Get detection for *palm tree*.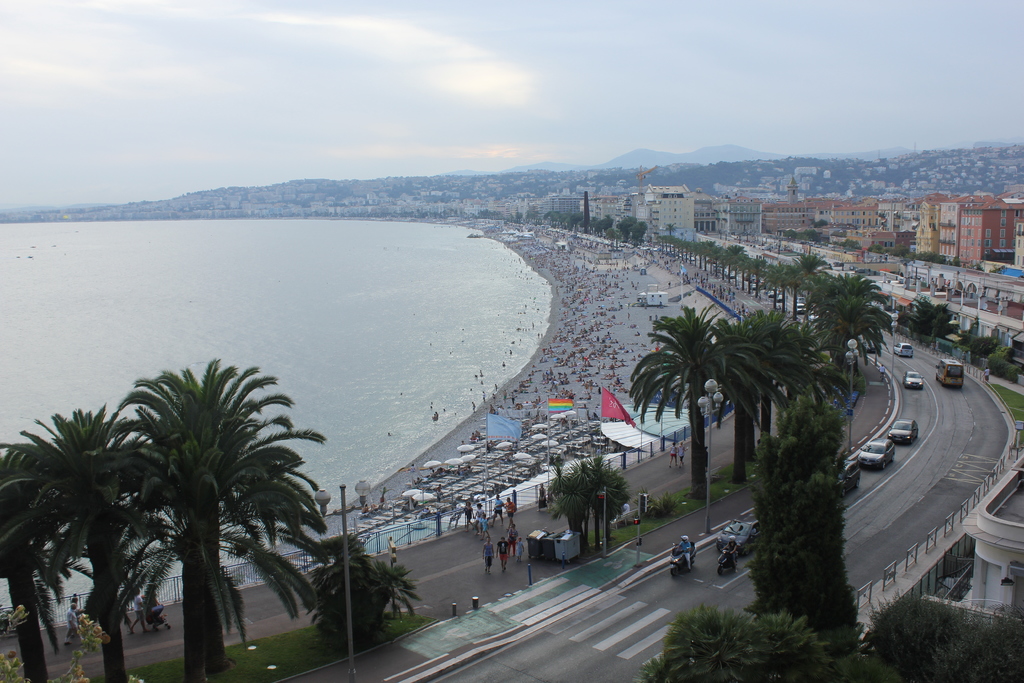
Detection: x1=626, y1=314, x2=713, y2=545.
